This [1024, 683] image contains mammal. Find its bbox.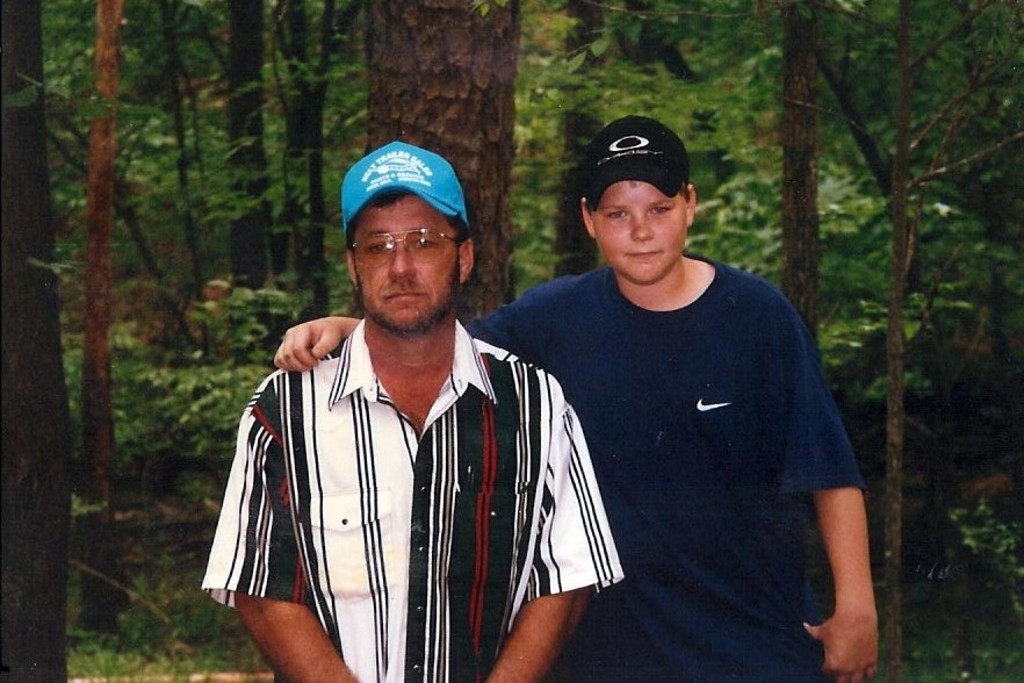
[268, 114, 887, 682].
